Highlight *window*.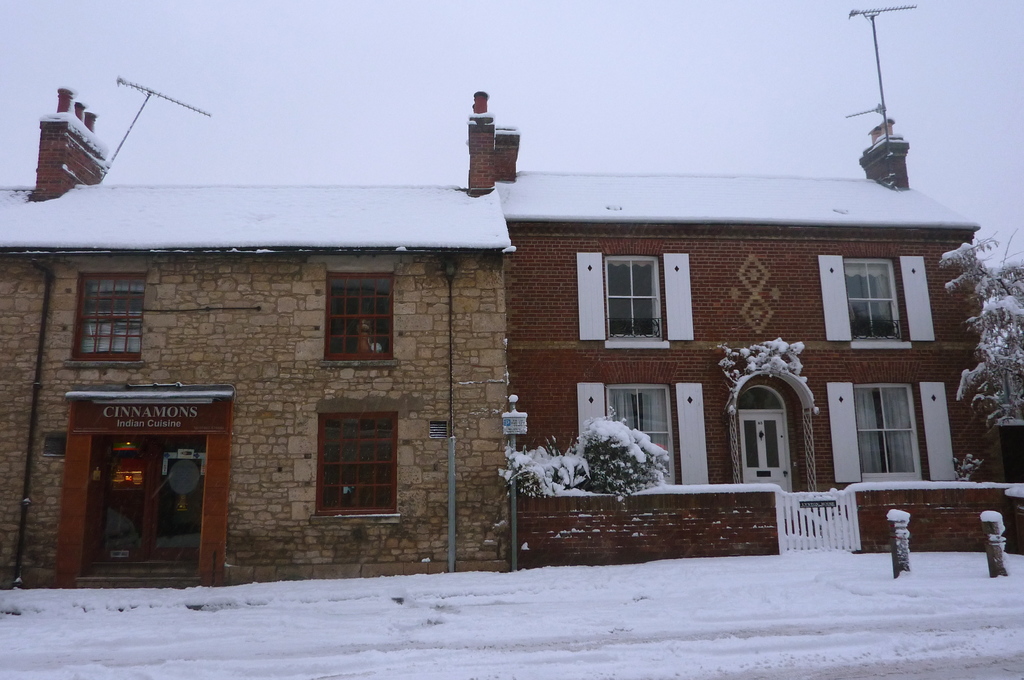
Highlighted region: (573,382,703,492).
